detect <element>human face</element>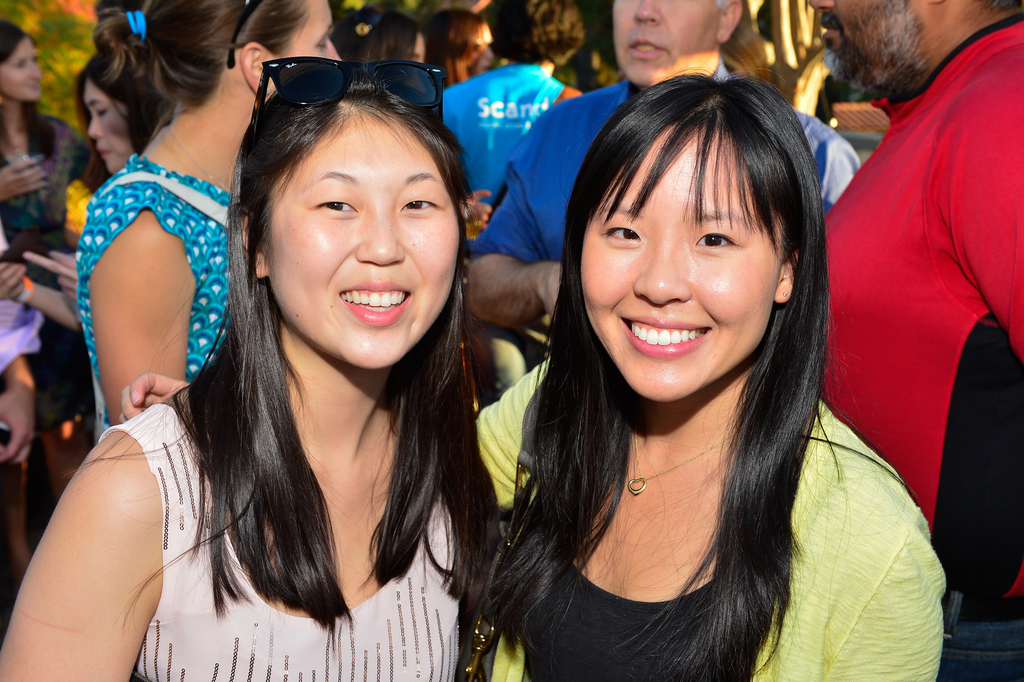
region(580, 125, 785, 397)
